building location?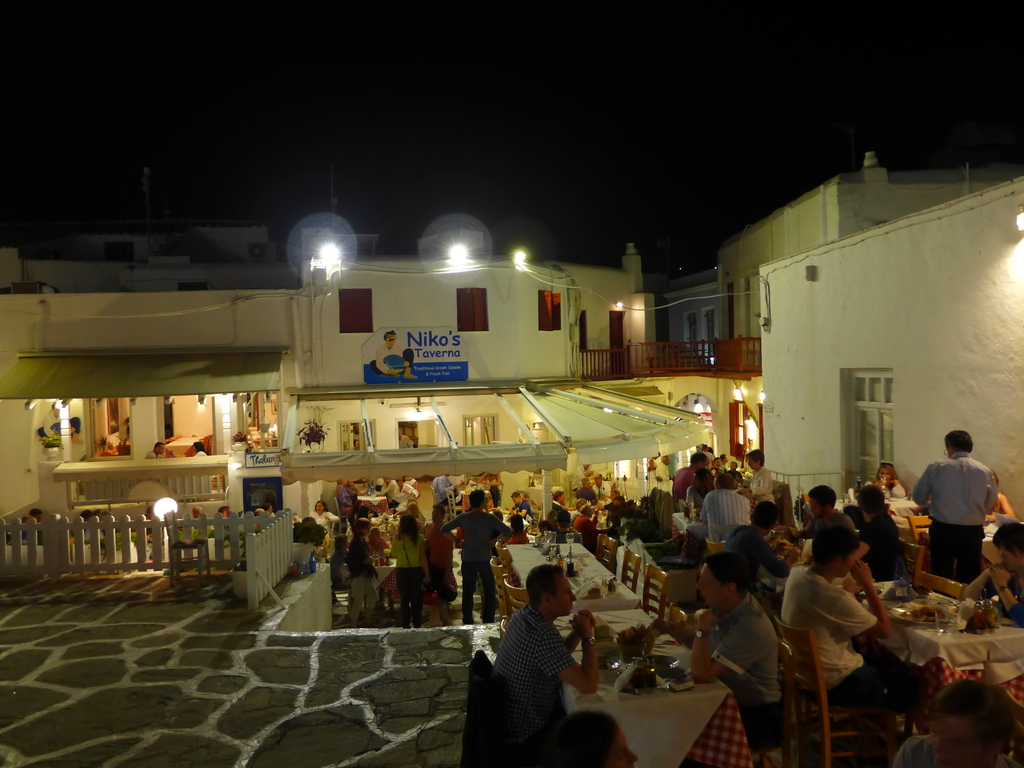
761/177/1023/527
